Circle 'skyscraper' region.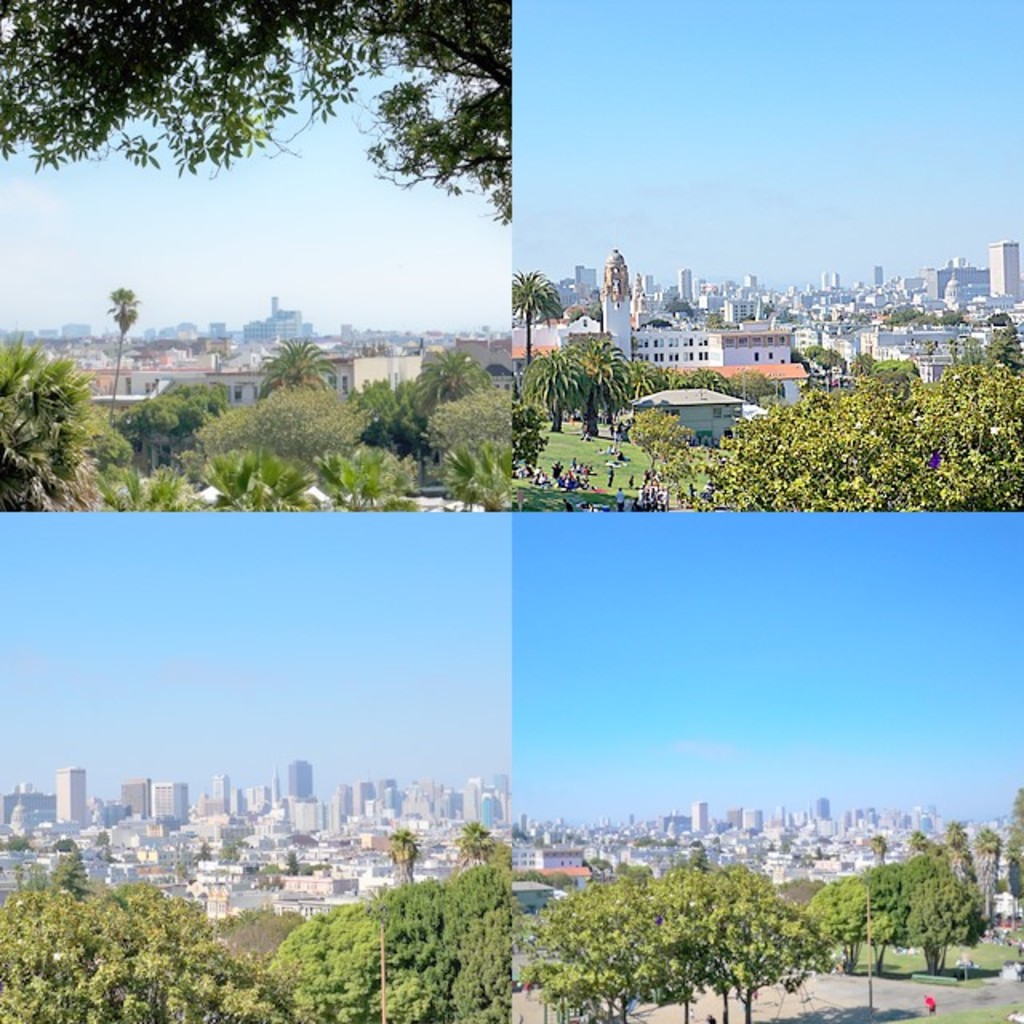
Region: x1=146, y1=781, x2=194, y2=829.
